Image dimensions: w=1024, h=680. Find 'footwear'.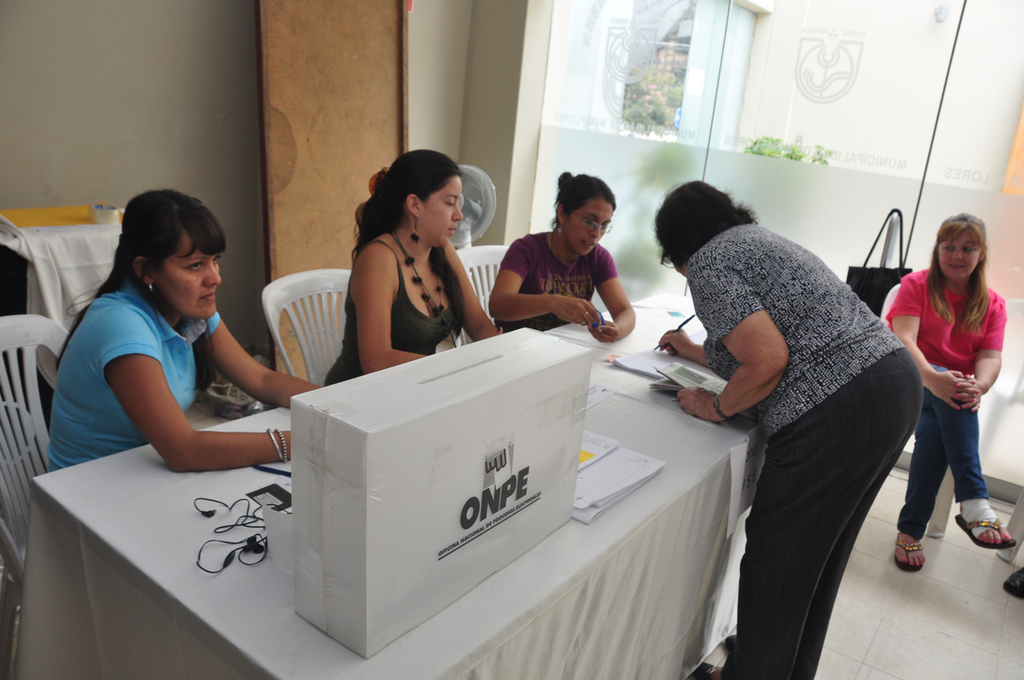
[727, 629, 739, 651].
